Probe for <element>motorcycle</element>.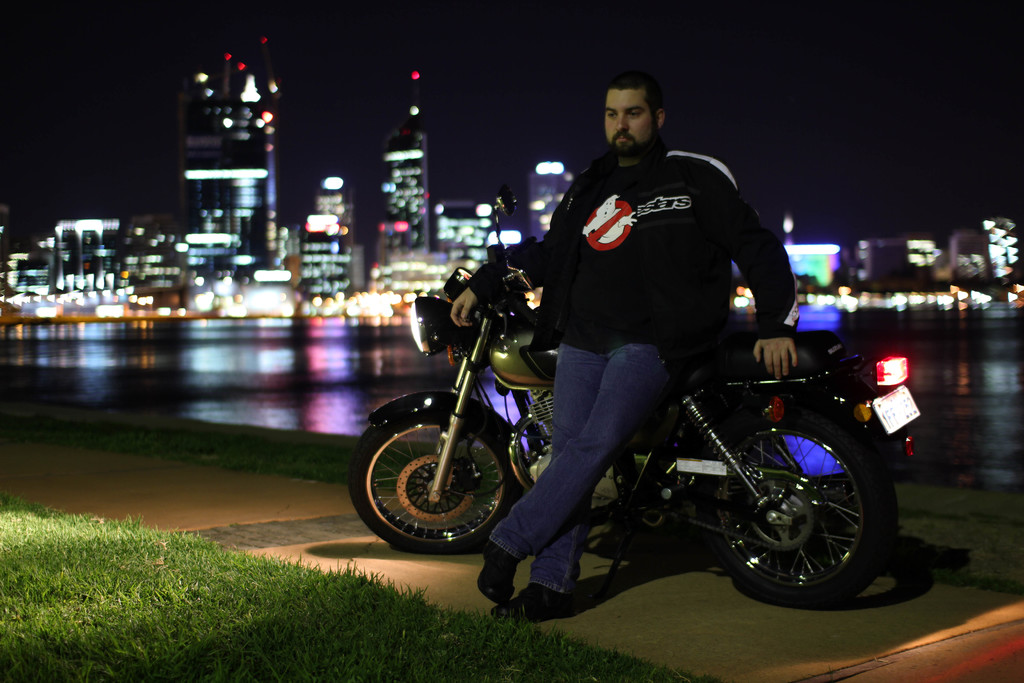
Probe result: detection(345, 191, 919, 611).
